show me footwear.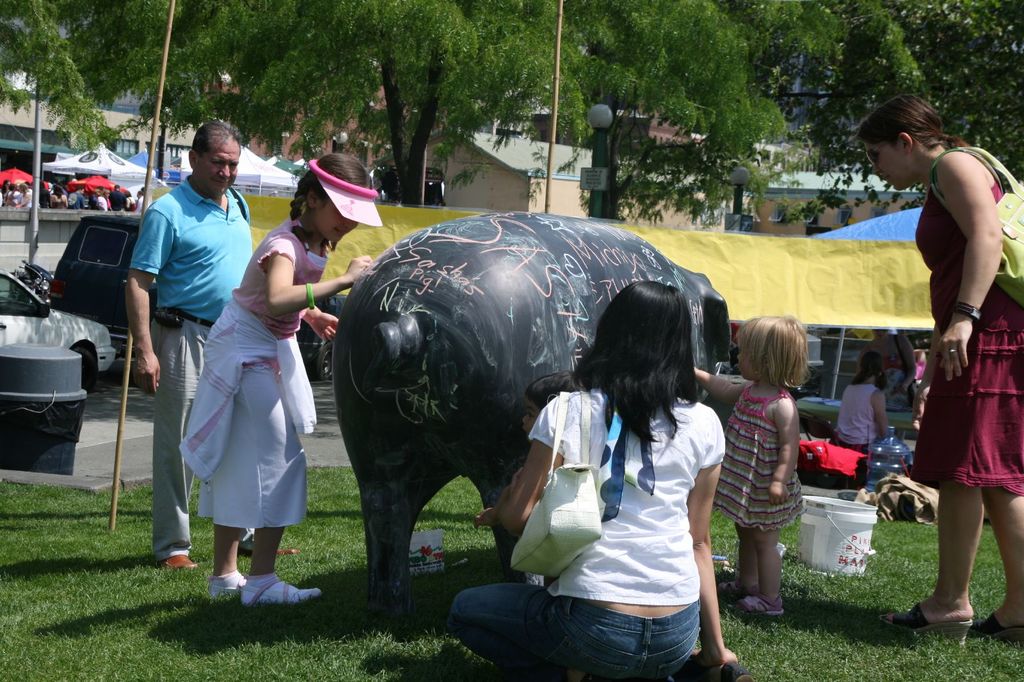
footwear is here: select_region(205, 572, 249, 599).
